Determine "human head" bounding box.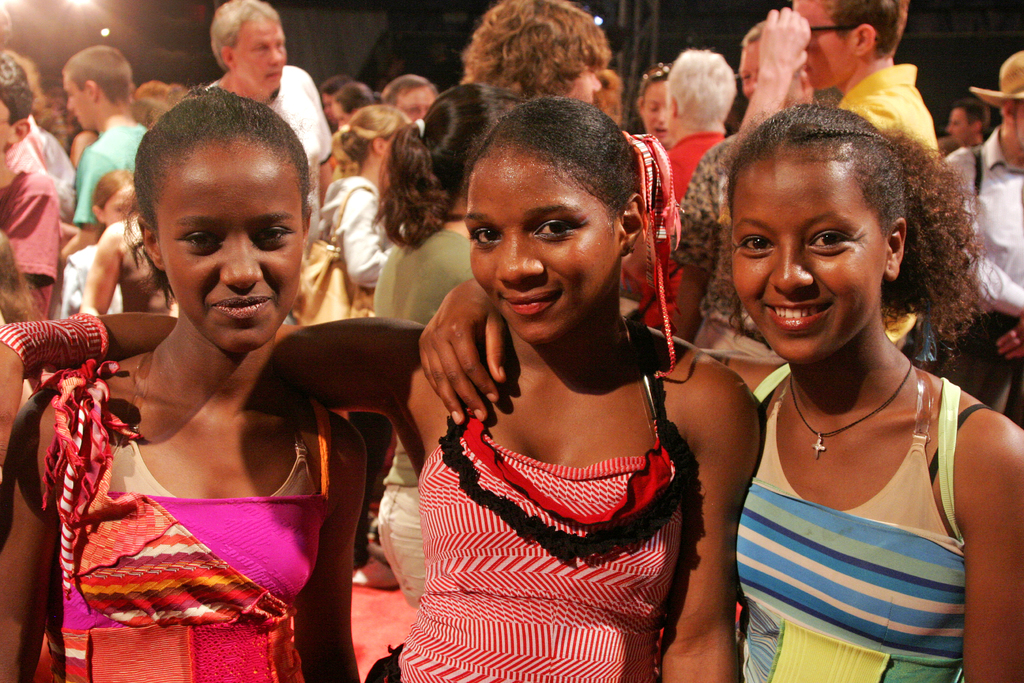
Determined: bbox(125, 92, 312, 340).
